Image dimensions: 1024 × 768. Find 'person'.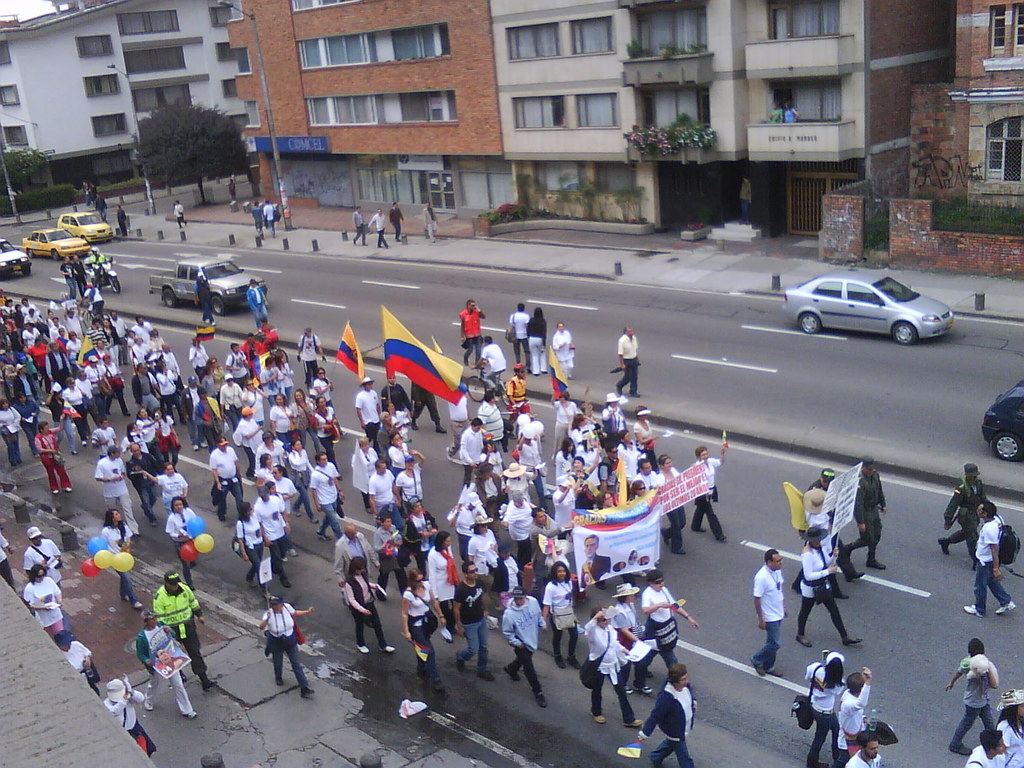
[left=941, top=638, right=999, bottom=757].
